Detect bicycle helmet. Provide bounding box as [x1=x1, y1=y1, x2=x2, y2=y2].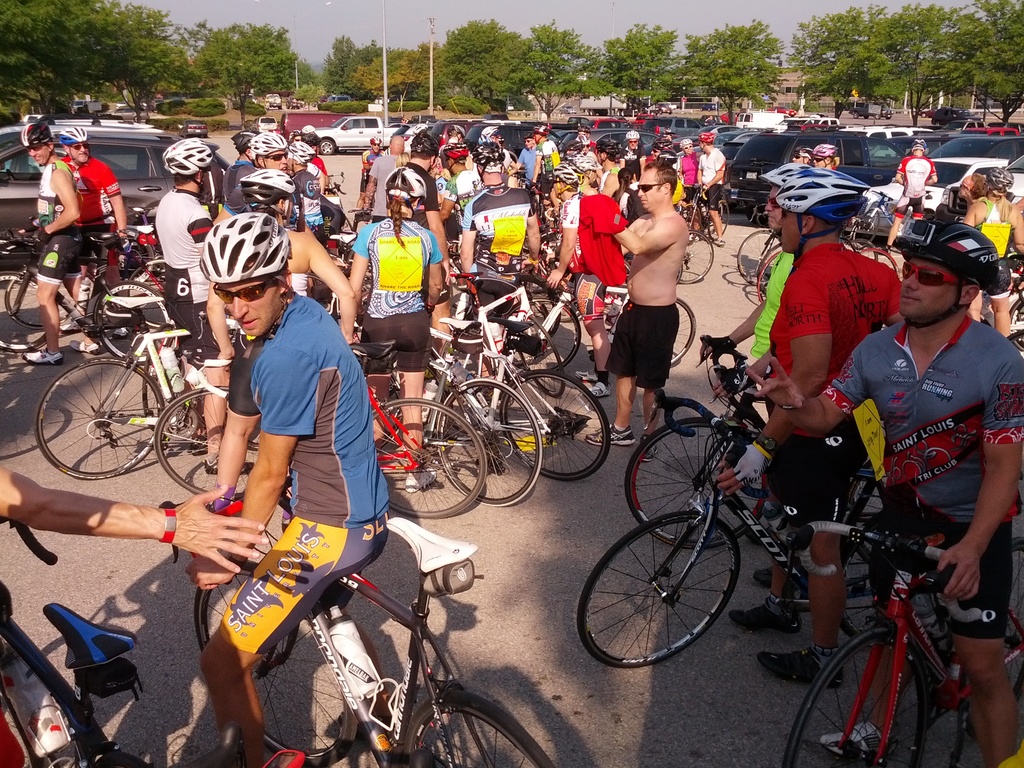
[x1=575, y1=157, x2=604, y2=181].
